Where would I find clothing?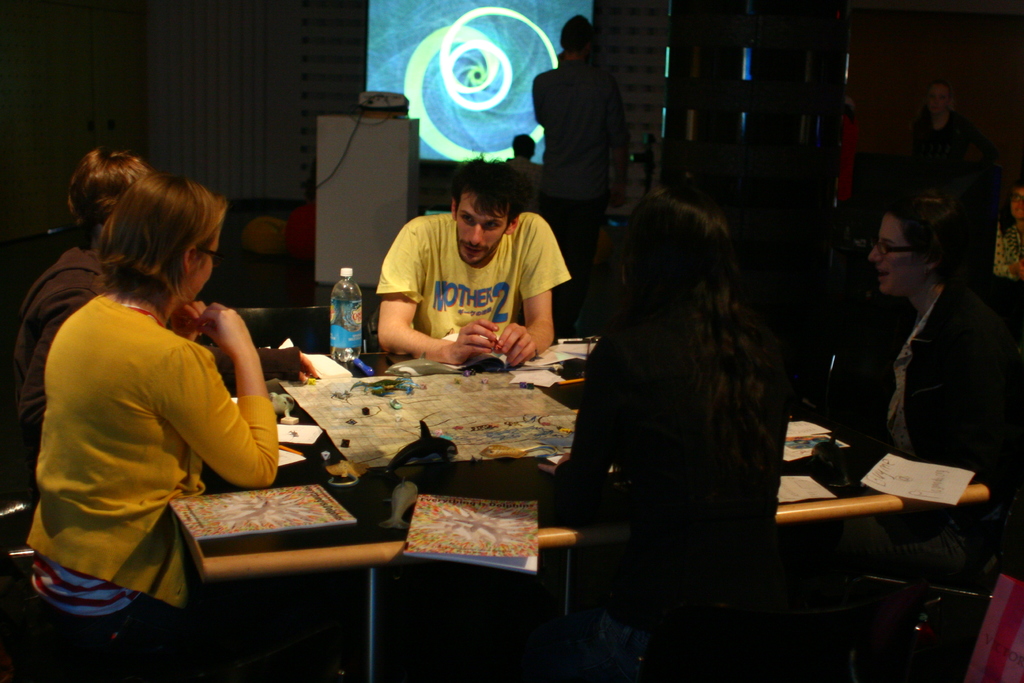
At (913,111,986,199).
